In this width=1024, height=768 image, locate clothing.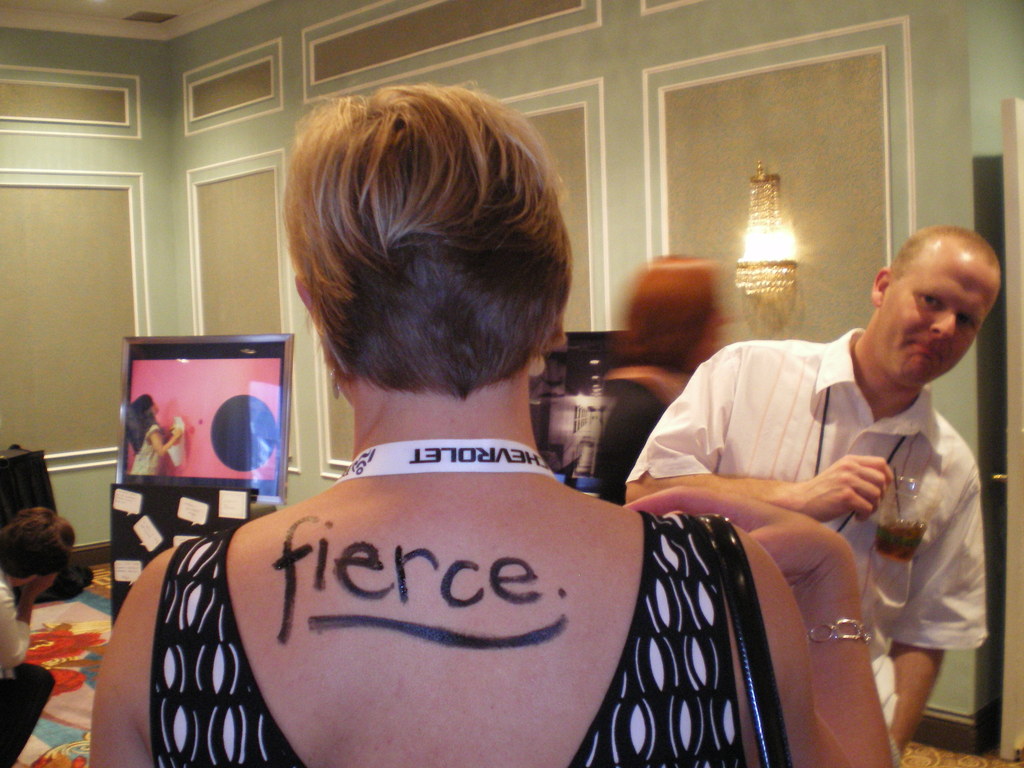
Bounding box: box=[0, 570, 54, 767].
